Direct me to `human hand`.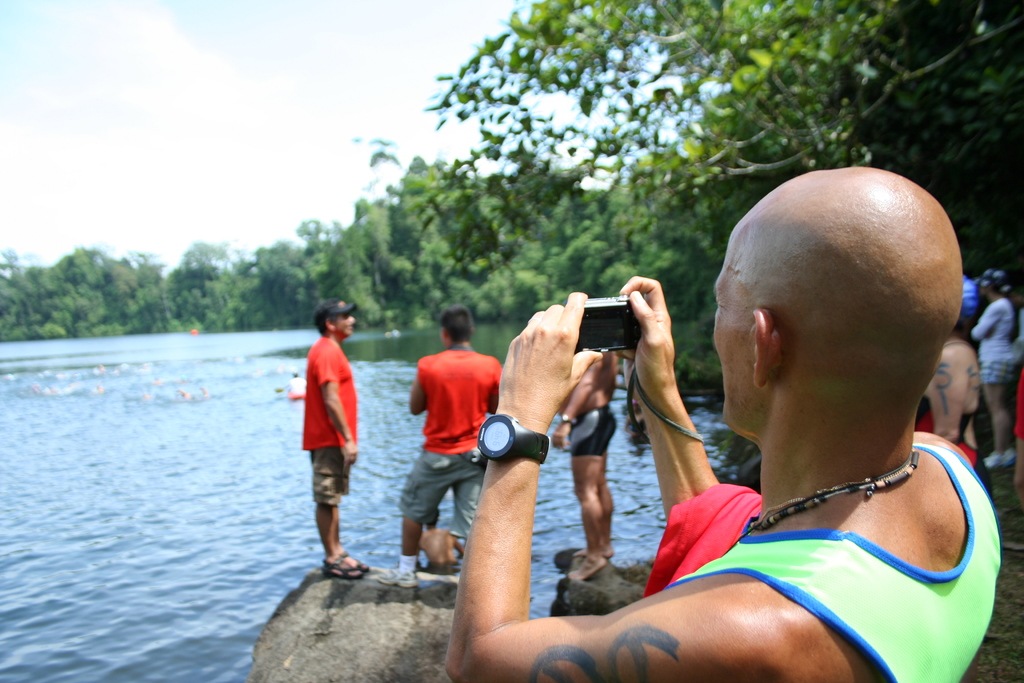
Direction: <region>615, 274, 678, 400</region>.
